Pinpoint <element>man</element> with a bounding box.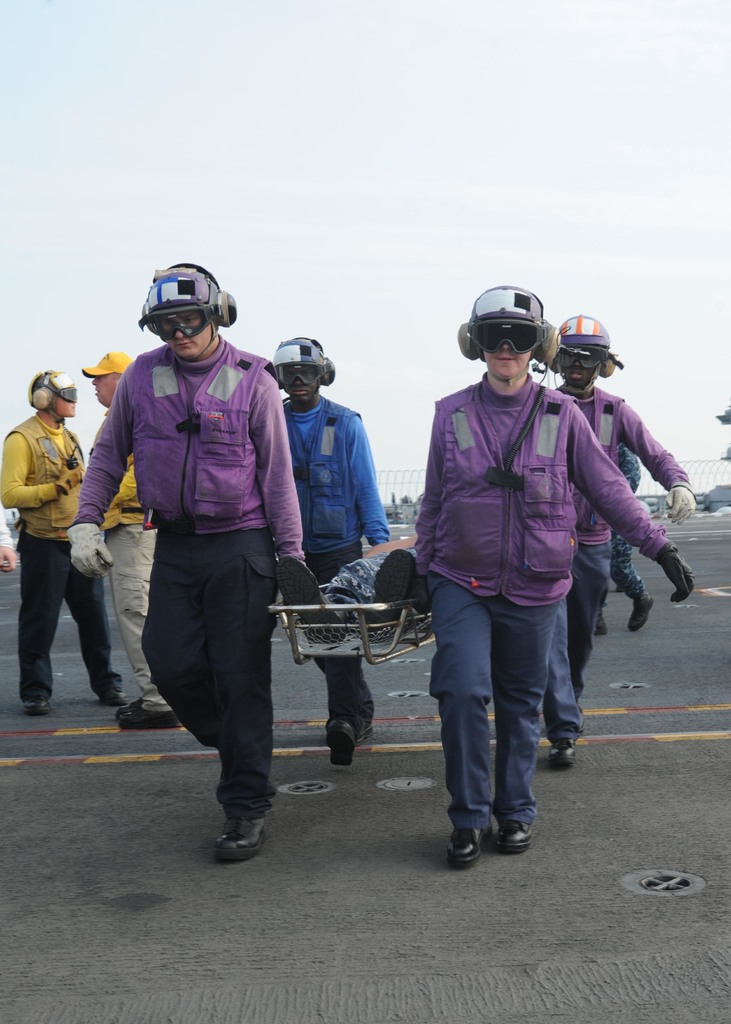
bbox=(265, 332, 389, 765).
